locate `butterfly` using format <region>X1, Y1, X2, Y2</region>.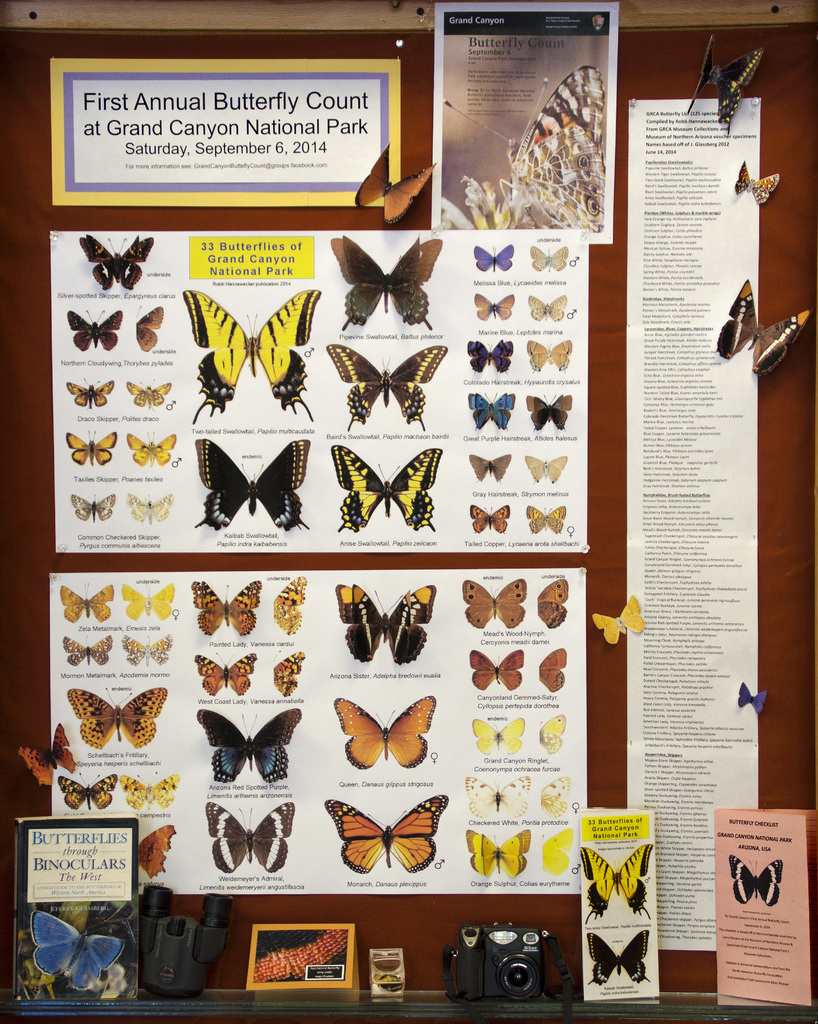
<region>470, 293, 512, 321</region>.
